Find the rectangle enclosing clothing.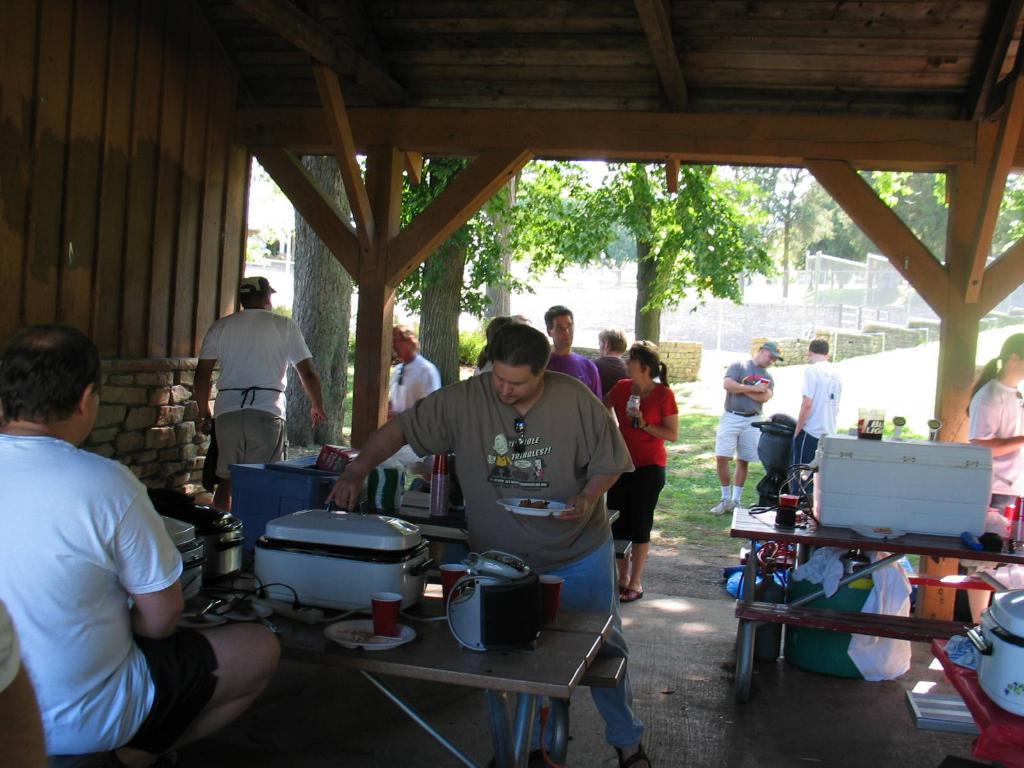
box=[593, 353, 625, 396].
